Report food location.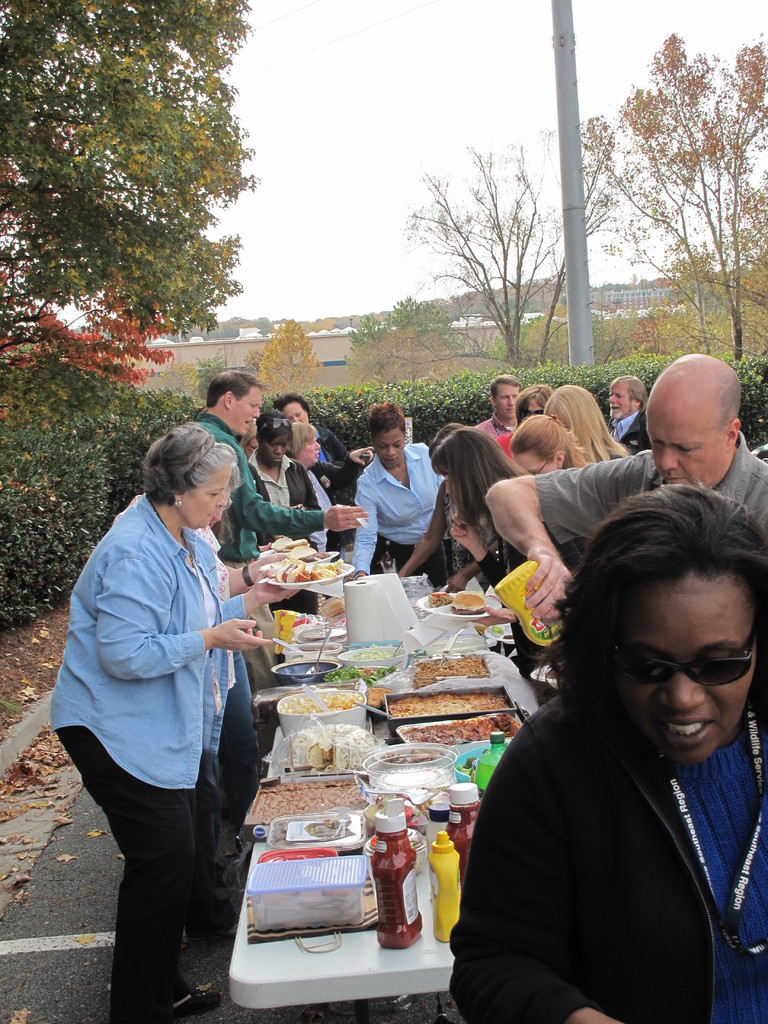
Report: <box>369,770,453,794</box>.
